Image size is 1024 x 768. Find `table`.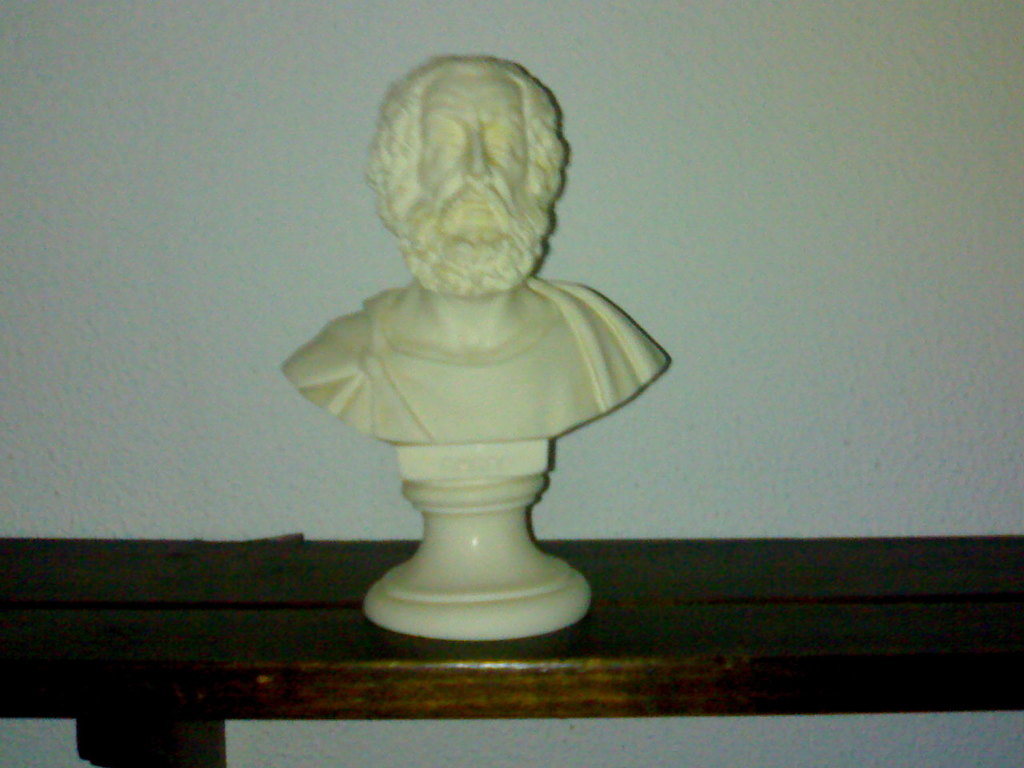
<box>0,528,1023,767</box>.
